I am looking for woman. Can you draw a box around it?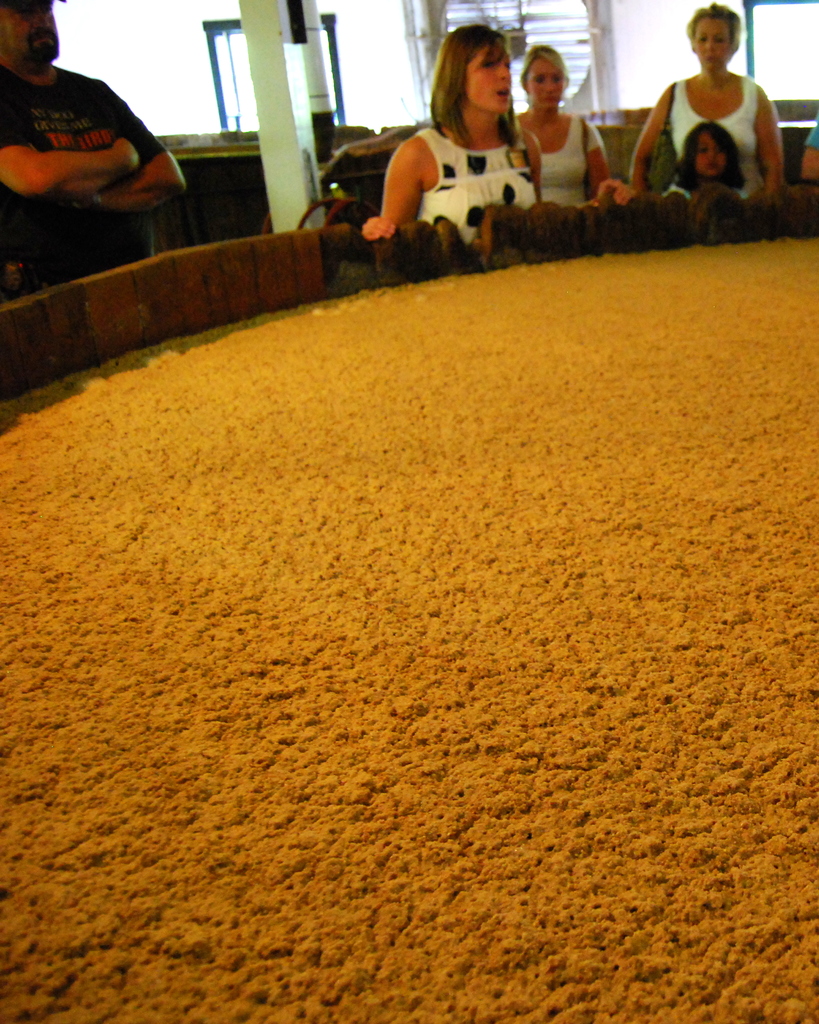
Sure, the bounding box is 624, 0, 790, 211.
